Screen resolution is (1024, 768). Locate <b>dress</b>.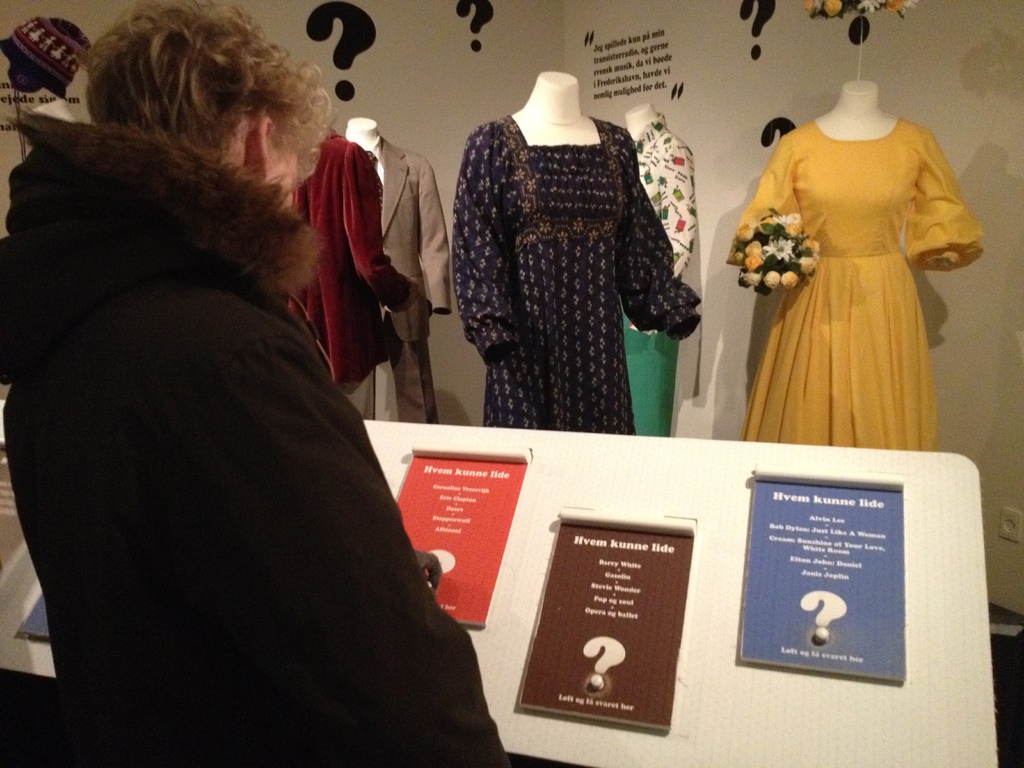
box(434, 108, 707, 433).
